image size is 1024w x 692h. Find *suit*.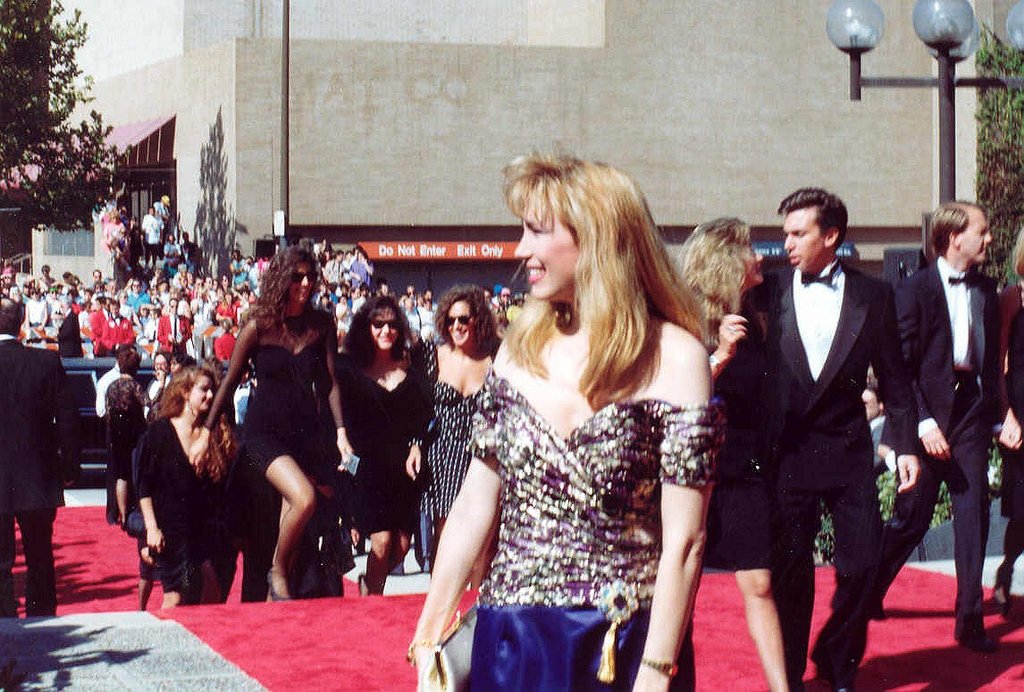
bbox=[884, 249, 1003, 640].
